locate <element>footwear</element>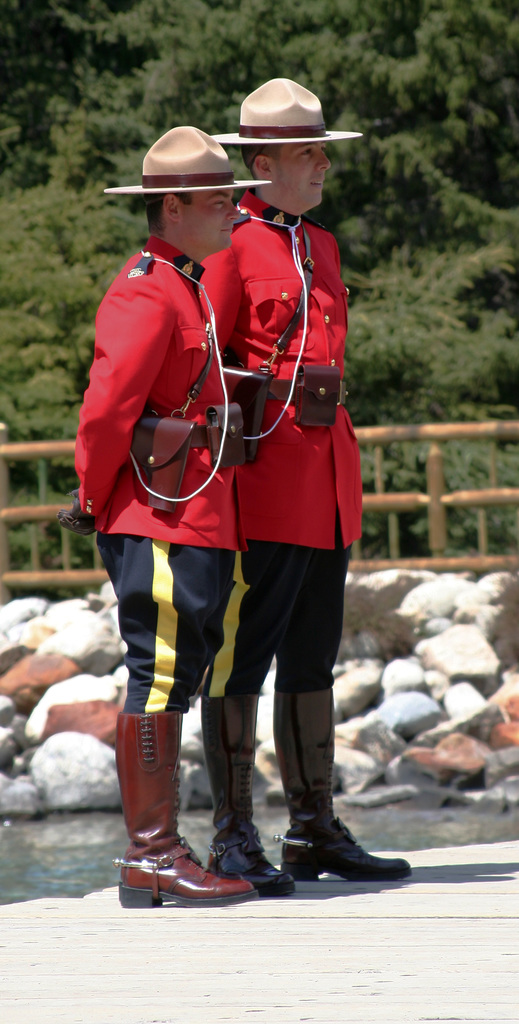
(280,817,399,884)
